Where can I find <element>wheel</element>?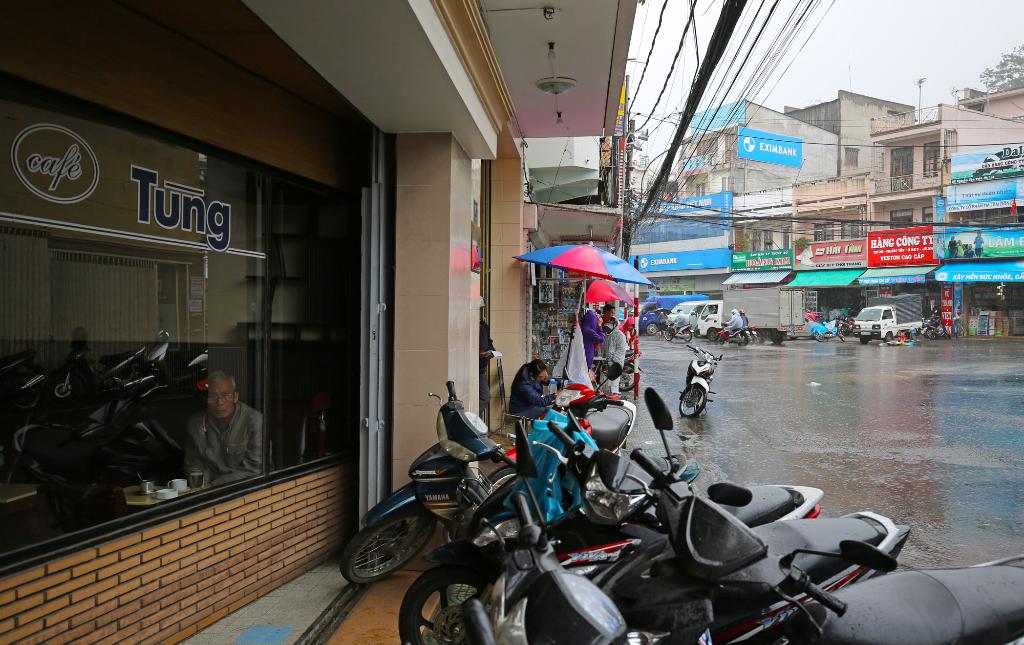
You can find it at BBox(341, 520, 435, 584).
